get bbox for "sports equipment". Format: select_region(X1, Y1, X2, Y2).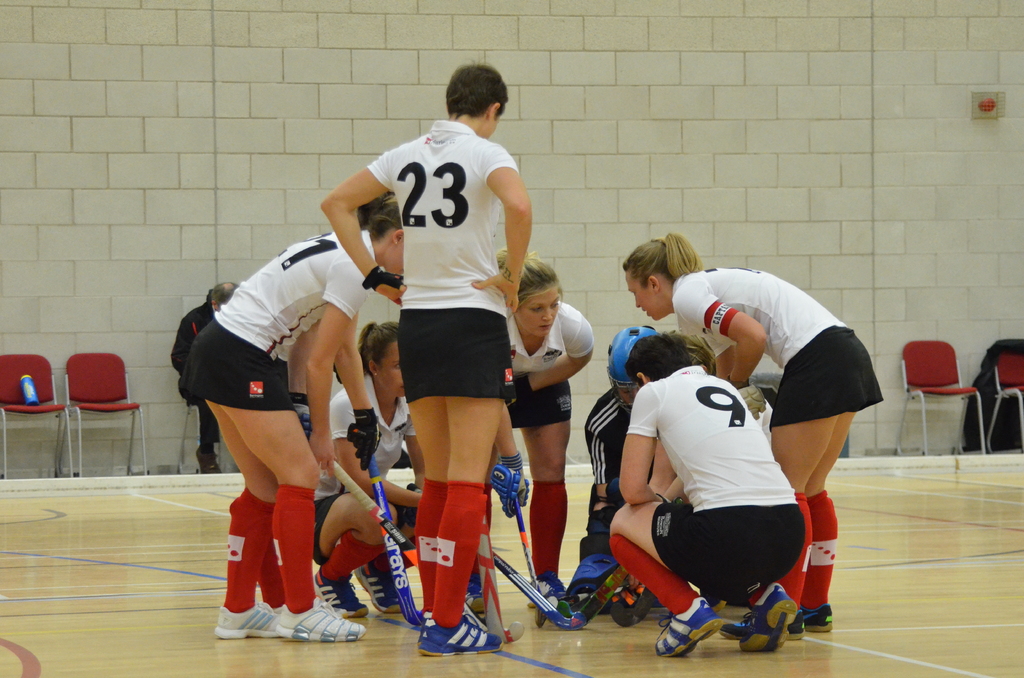
select_region(516, 503, 548, 629).
